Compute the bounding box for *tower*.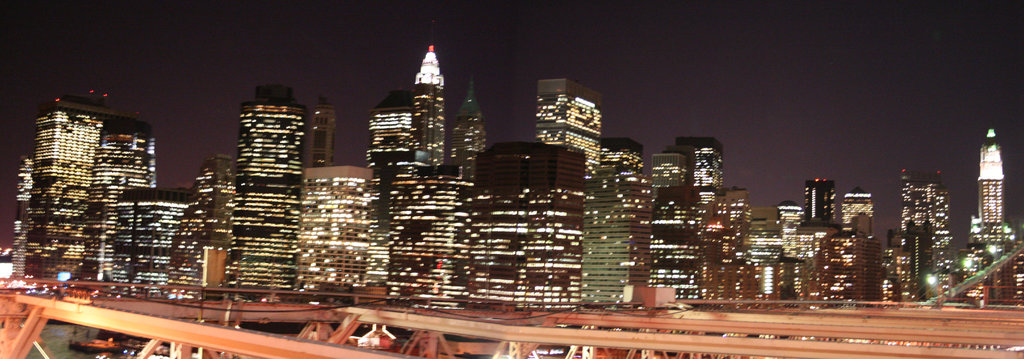
(left=538, top=77, right=604, bottom=192).
